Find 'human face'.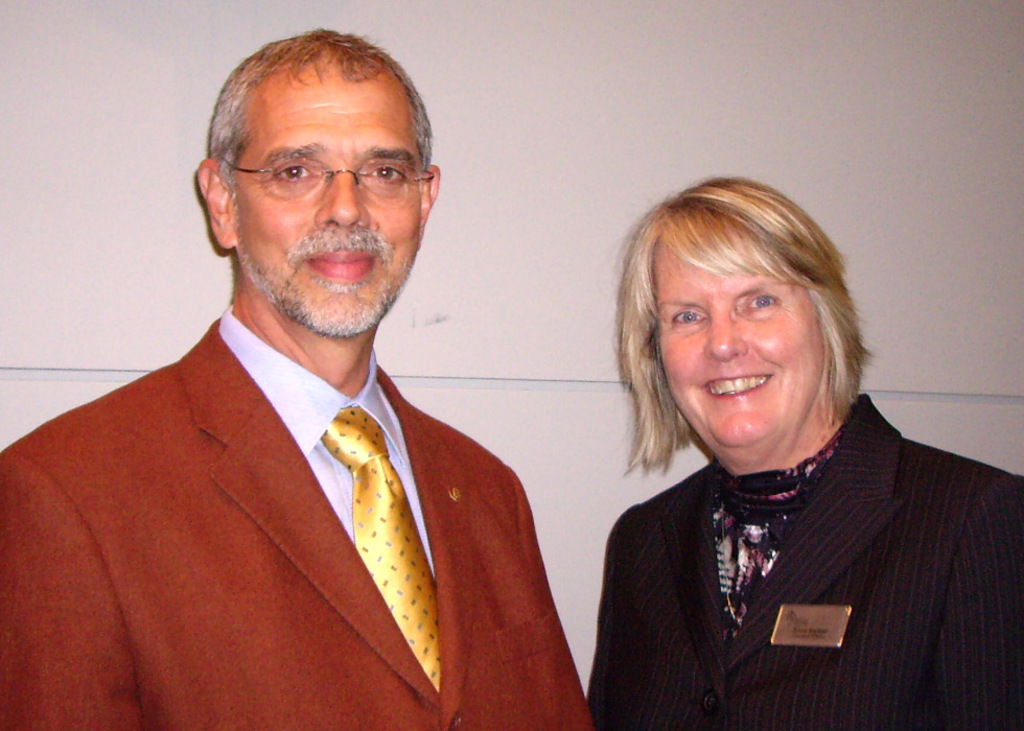
(228, 46, 421, 337).
